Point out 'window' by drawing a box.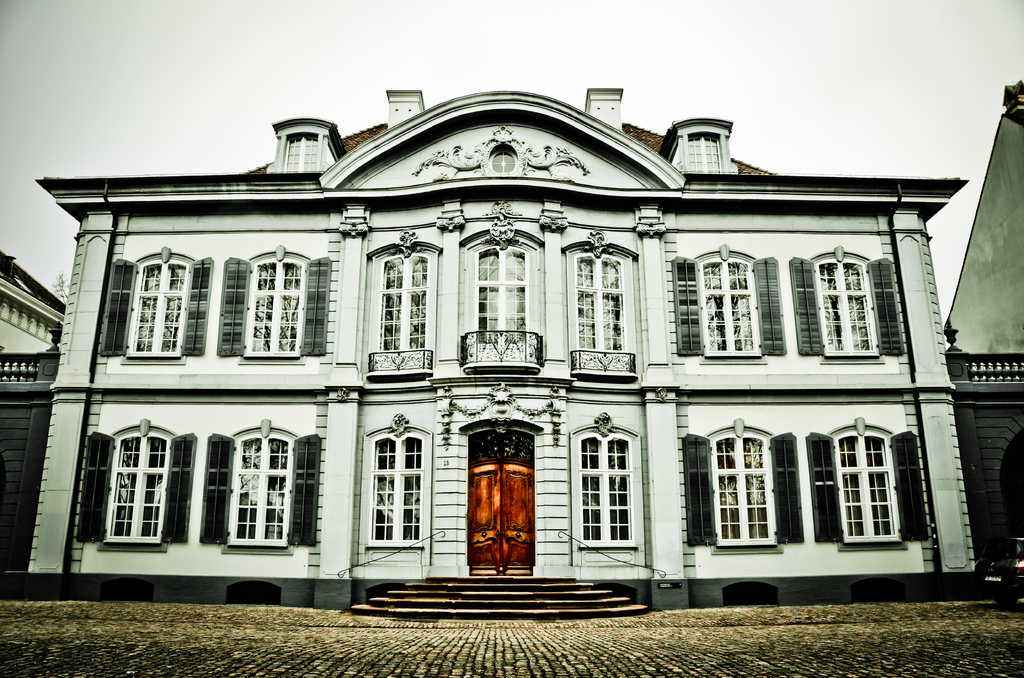
679/420/805/560.
